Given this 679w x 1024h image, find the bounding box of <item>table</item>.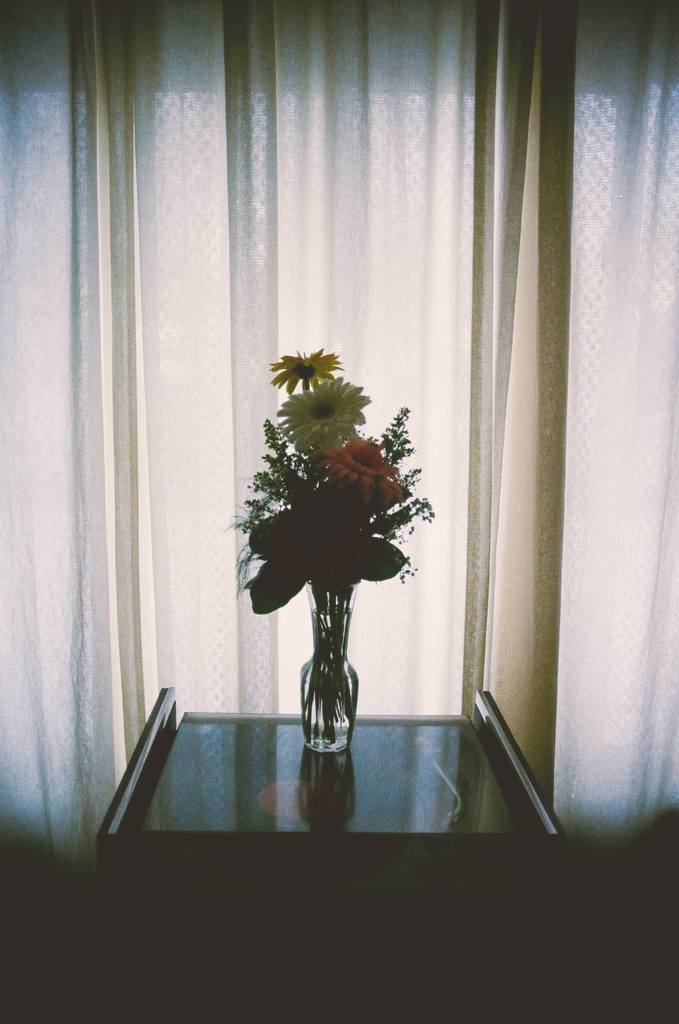
<bbox>91, 683, 570, 884</bbox>.
